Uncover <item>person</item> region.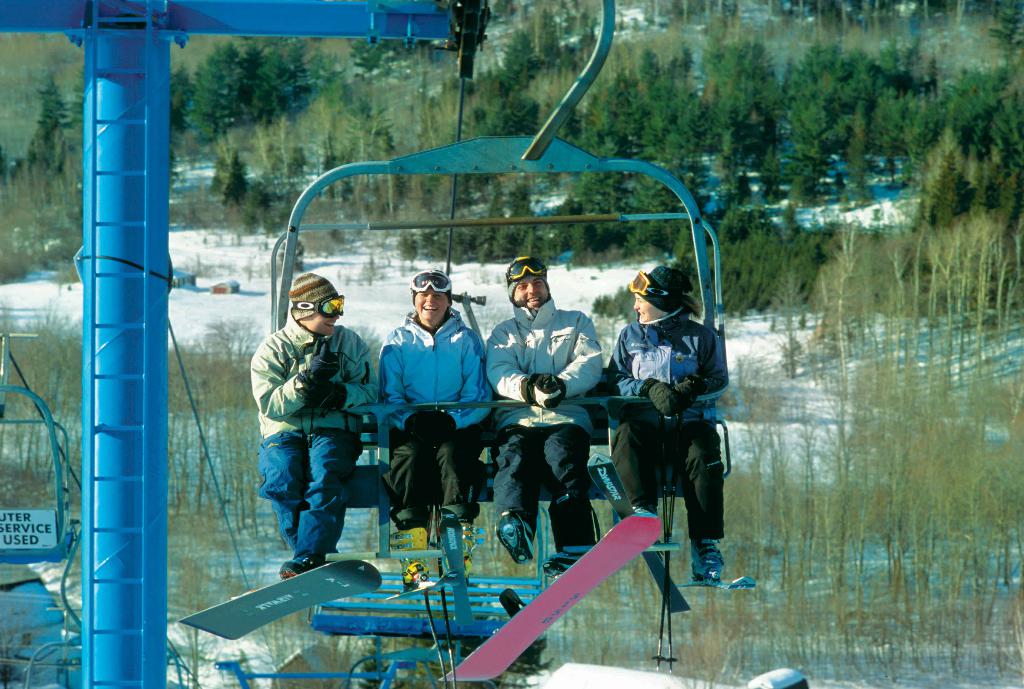
Uncovered: 474:247:609:568.
